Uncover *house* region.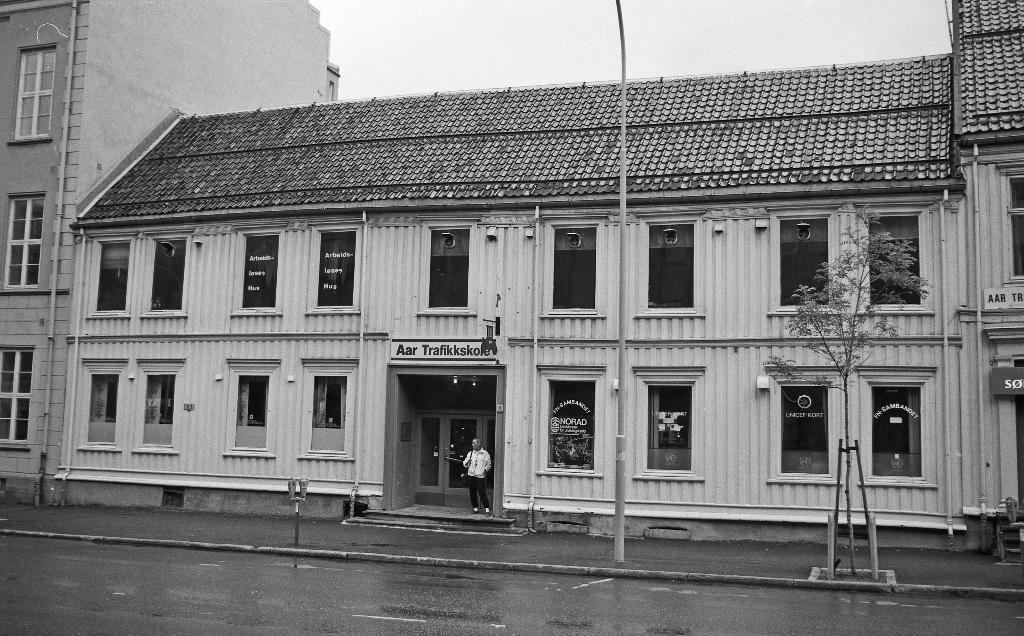
Uncovered: l=63, t=0, r=1023, b=544.
